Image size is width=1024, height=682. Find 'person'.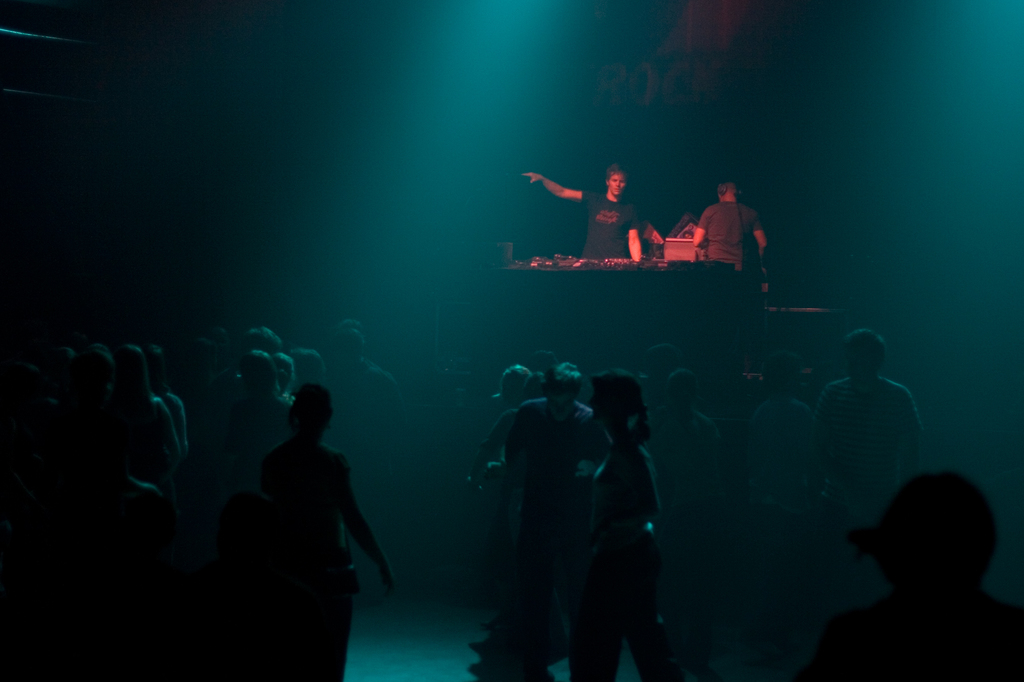
{"x1": 690, "y1": 181, "x2": 774, "y2": 258}.
